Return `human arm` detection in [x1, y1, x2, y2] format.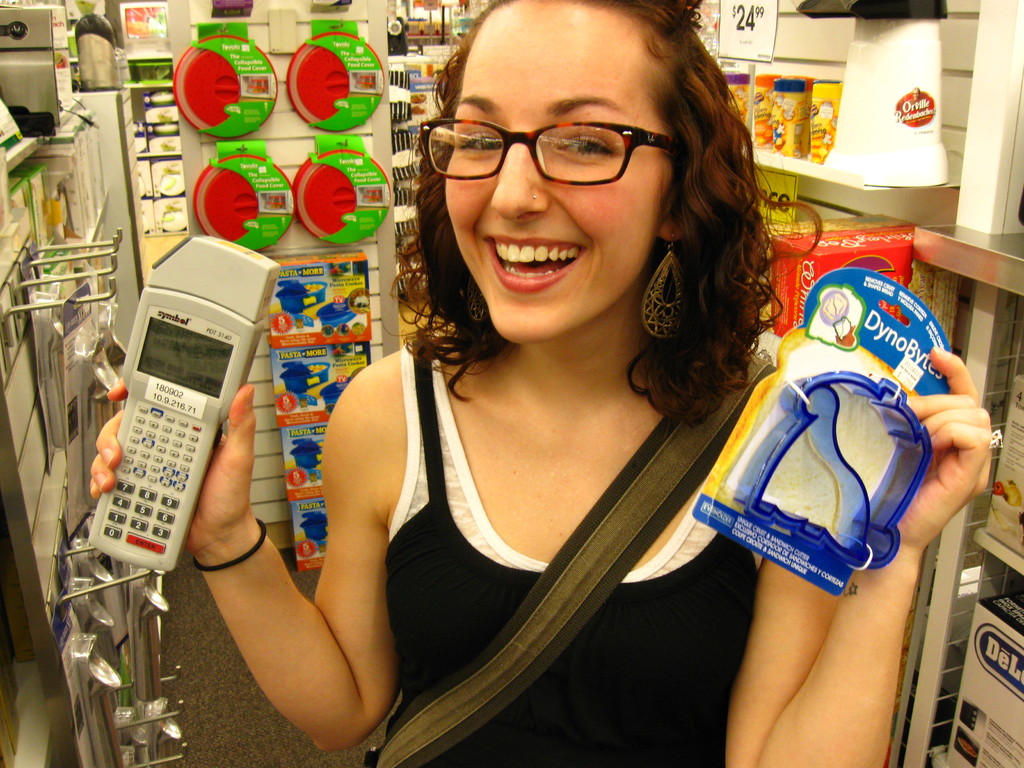
[723, 340, 1001, 767].
